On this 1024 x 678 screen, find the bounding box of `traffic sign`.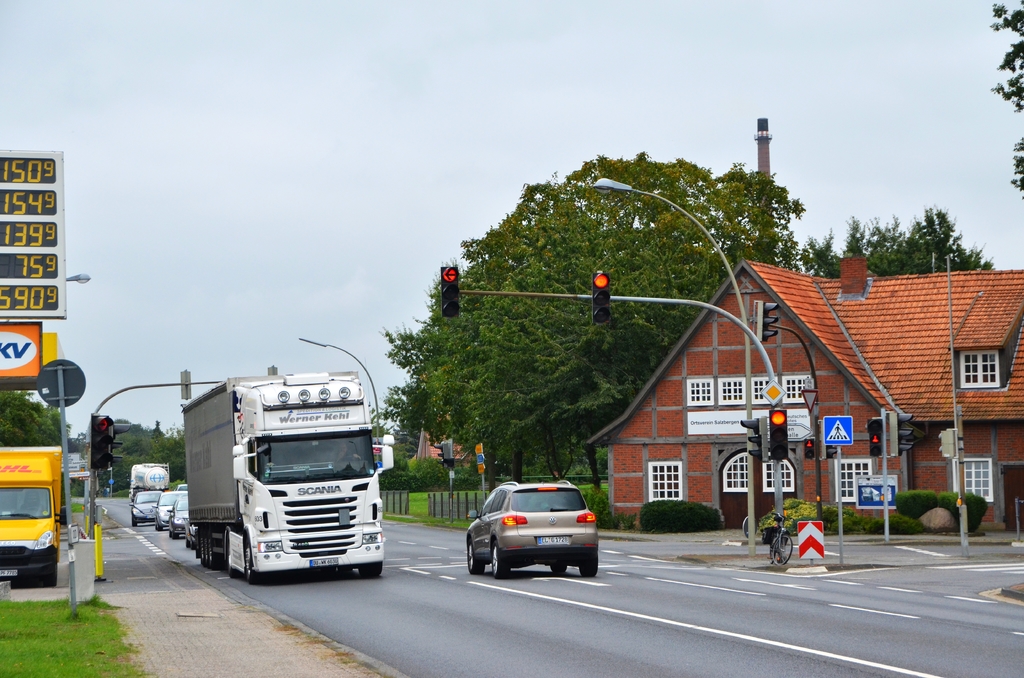
Bounding box: <region>822, 413, 853, 446</region>.
